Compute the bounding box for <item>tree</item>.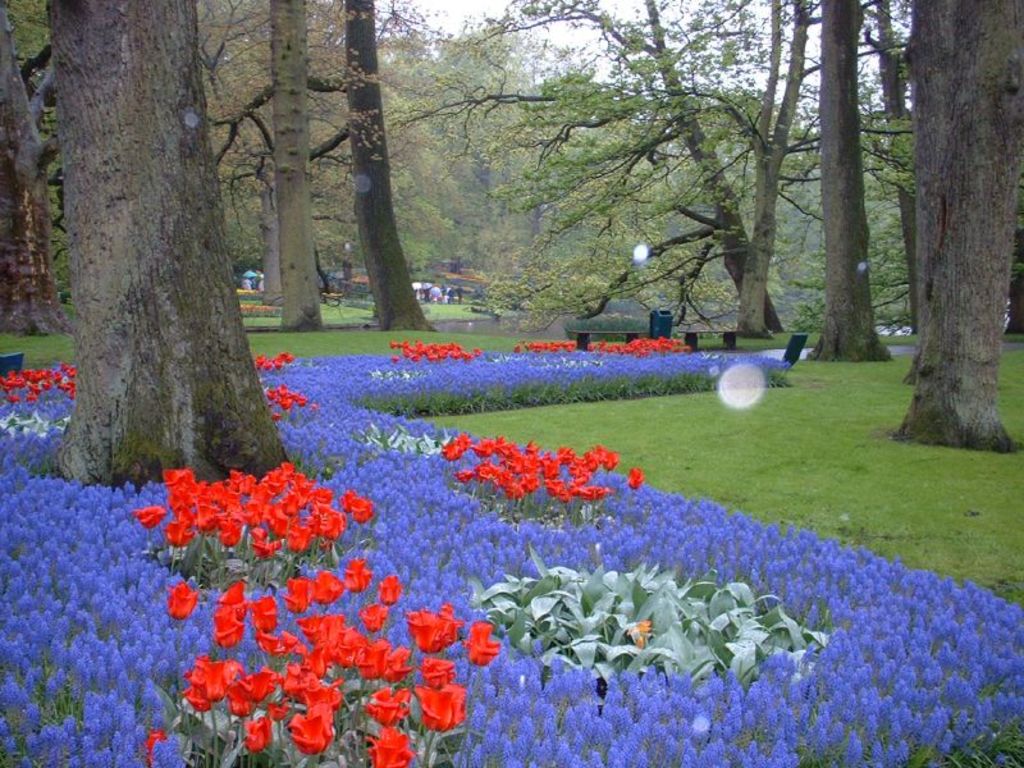
[411, 0, 812, 337].
